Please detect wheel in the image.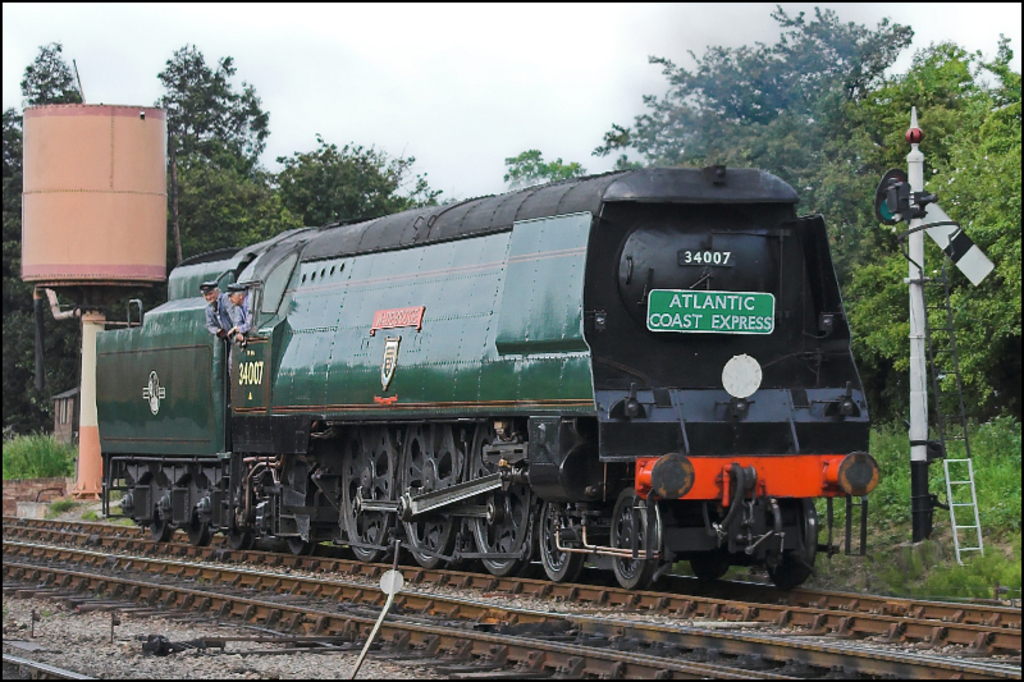
select_region(339, 429, 404, 559).
